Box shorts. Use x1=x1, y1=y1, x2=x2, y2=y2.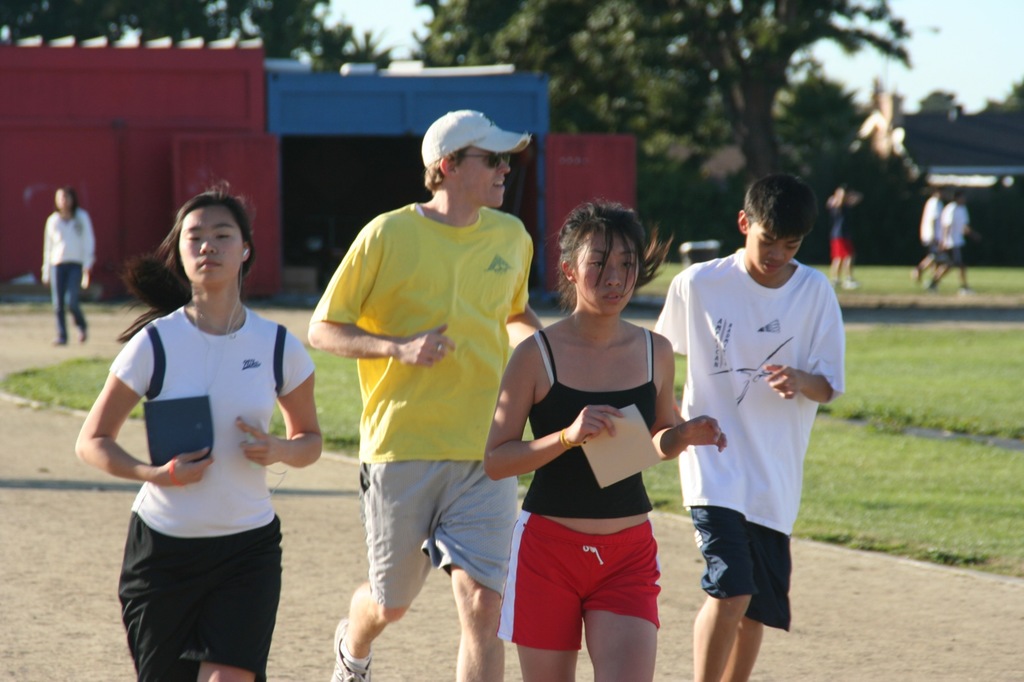
x1=939, y1=246, x2=965, y2=264.
